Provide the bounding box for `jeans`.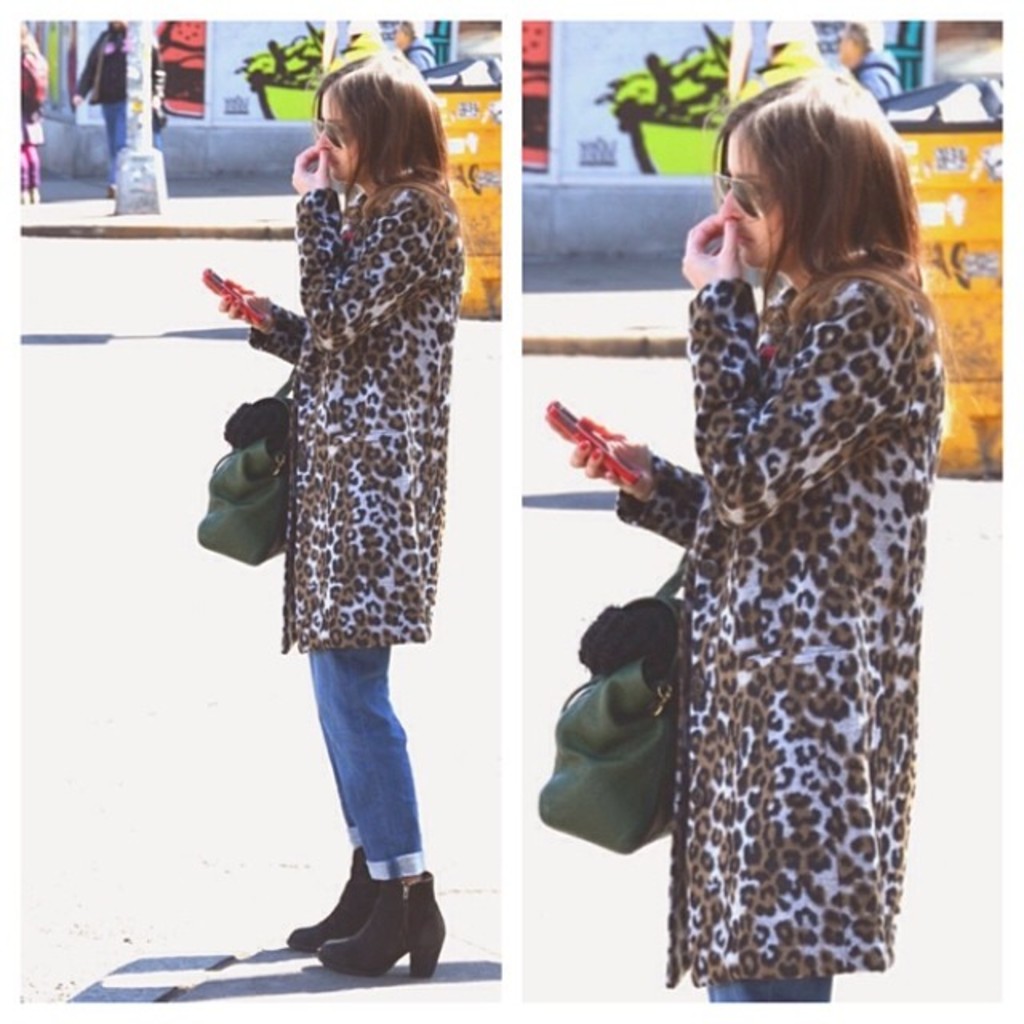
[x1=704, y1=976, x2=832, y2=1008].
